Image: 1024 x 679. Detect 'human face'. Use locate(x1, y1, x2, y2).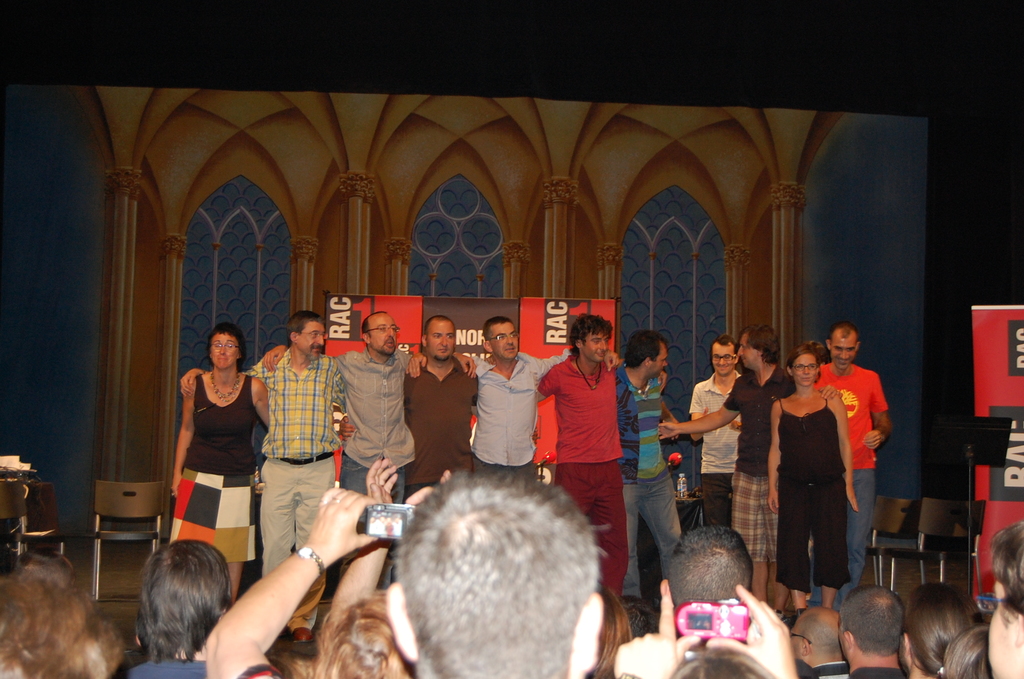
locate(792, 356, 817, 386).
